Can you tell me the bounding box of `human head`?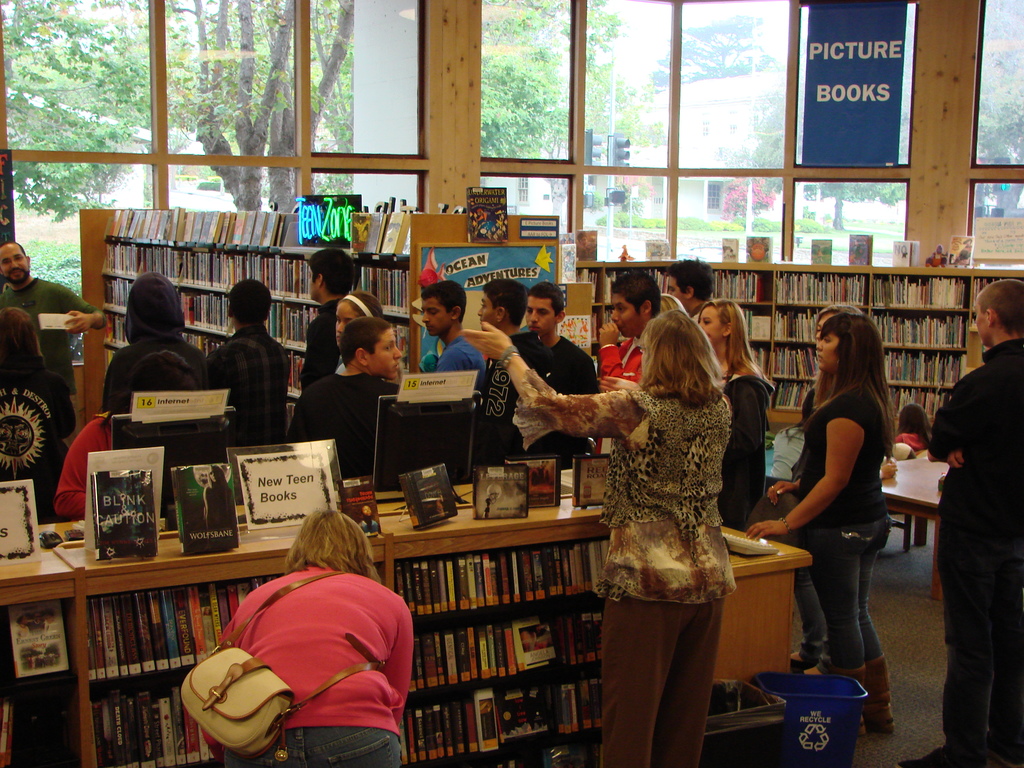
crop(335, 290, 385, 352).
